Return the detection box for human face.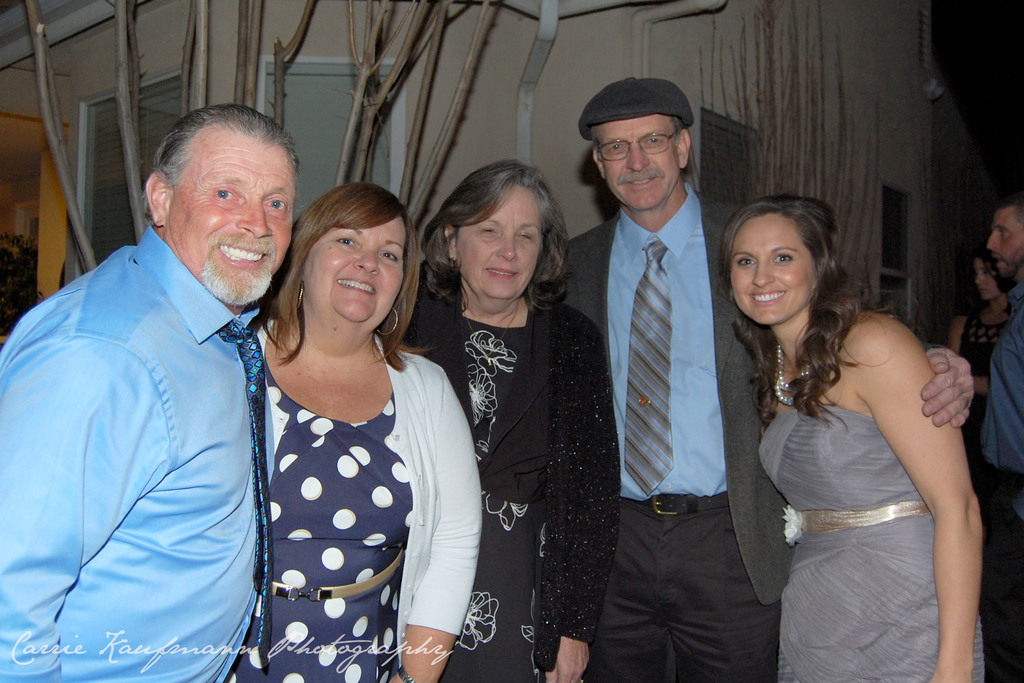
[979,260,1003,299].
